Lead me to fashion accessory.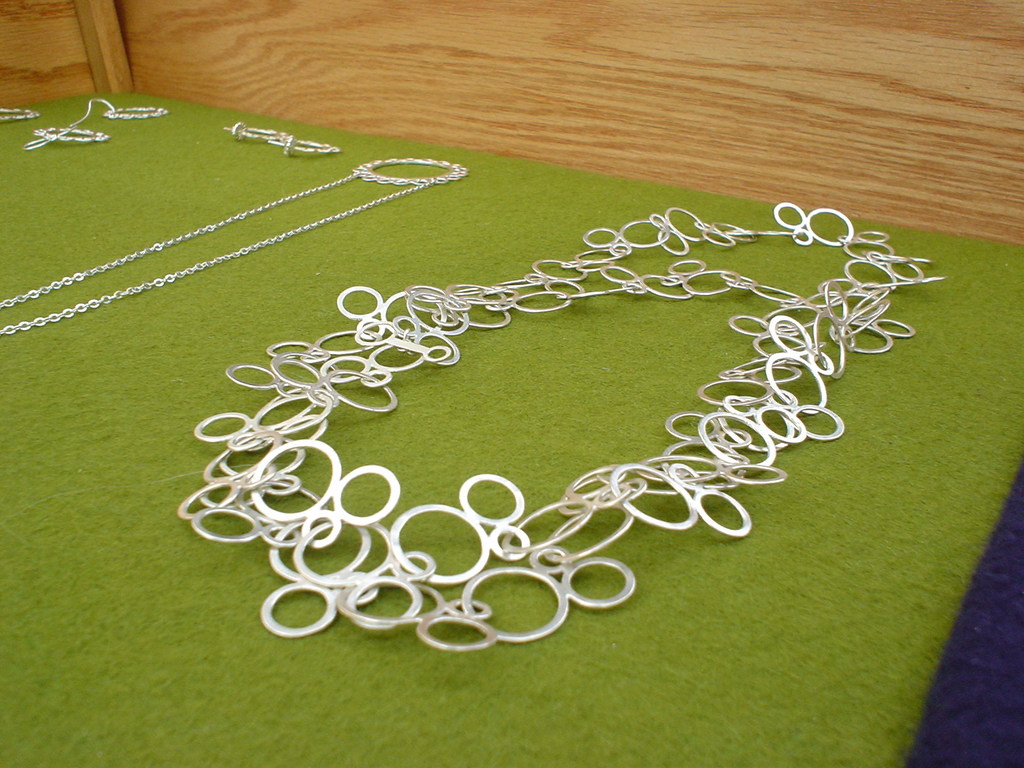
Lead to Rect(0, 156, 468, 333).
